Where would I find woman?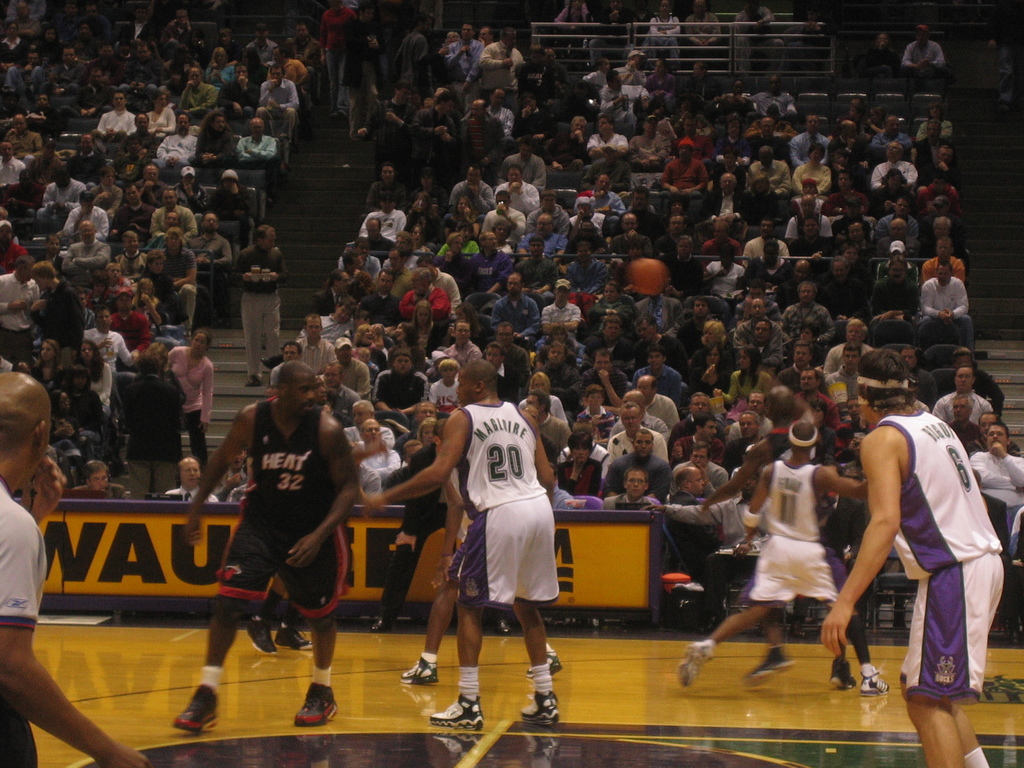
At l=12, t=338, r=70, b=400.
